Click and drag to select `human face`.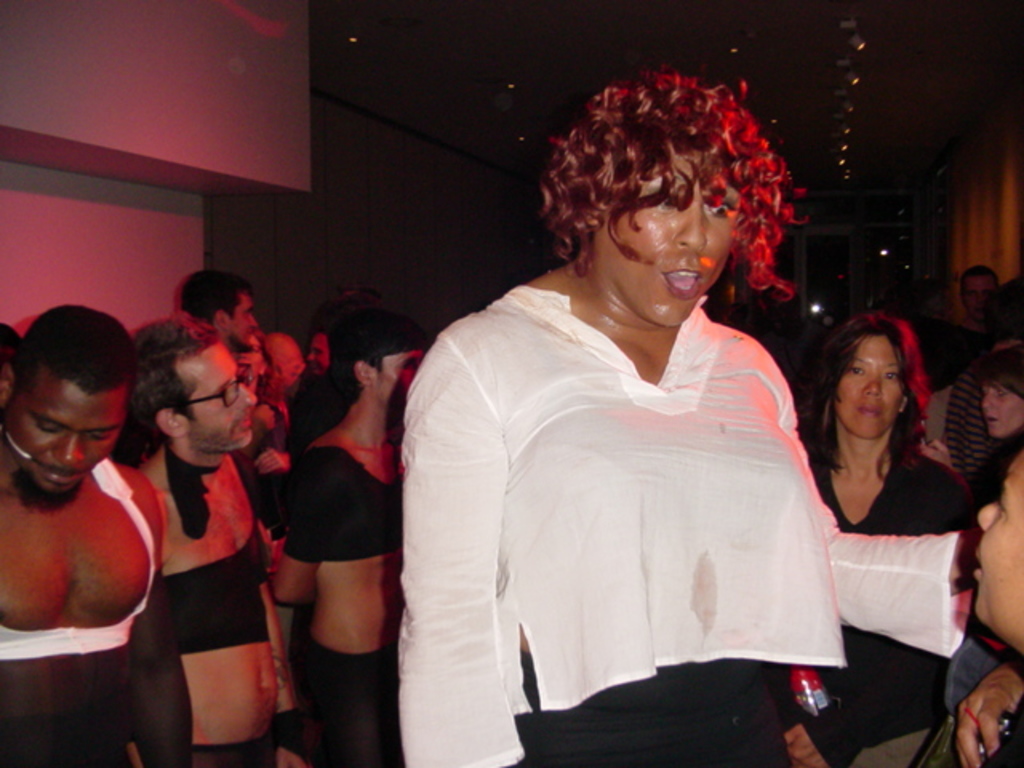
Selection: l=838, t=331, r=904, b=440.
